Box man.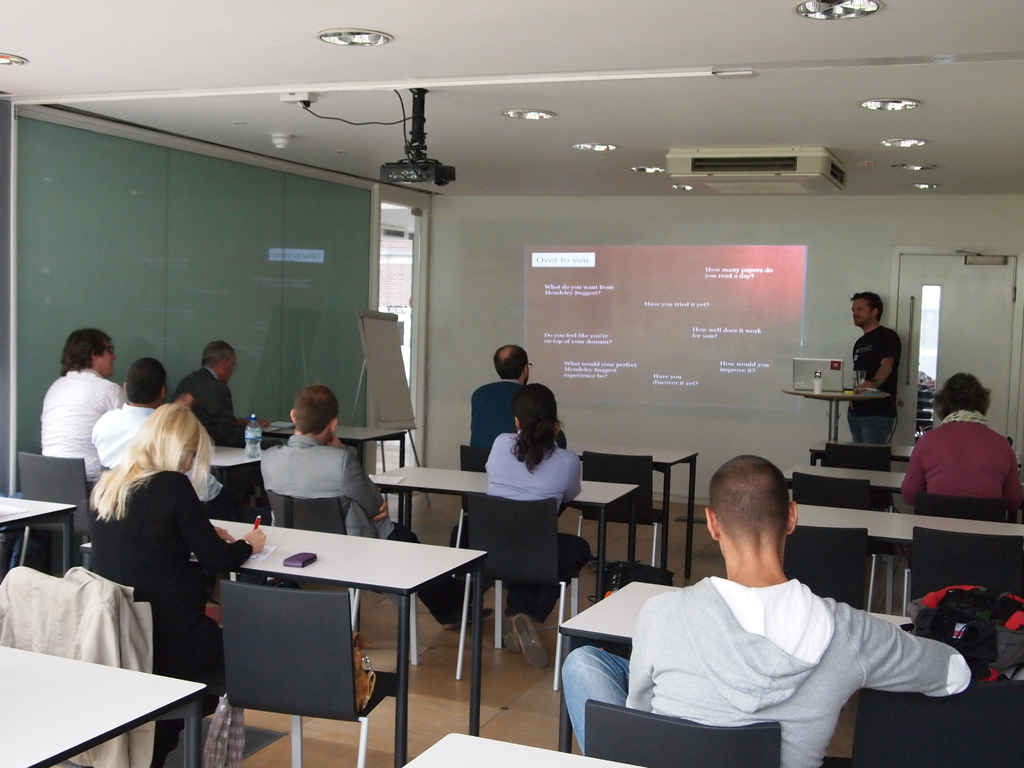
bbox(40, 327, 126, 486).
